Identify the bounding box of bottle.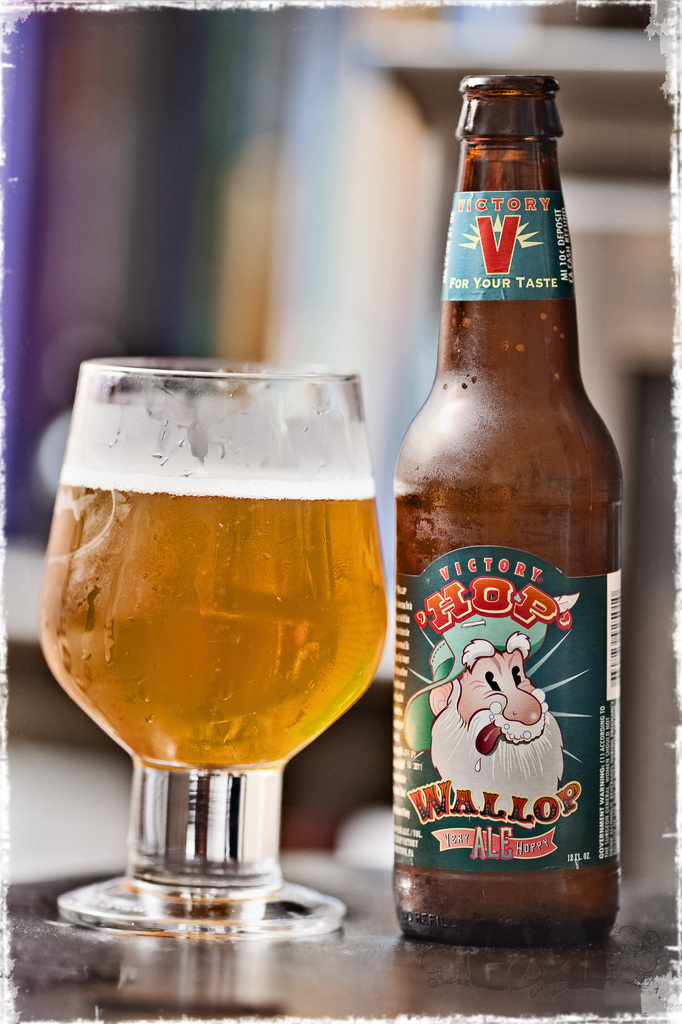
384/77/618/907.
